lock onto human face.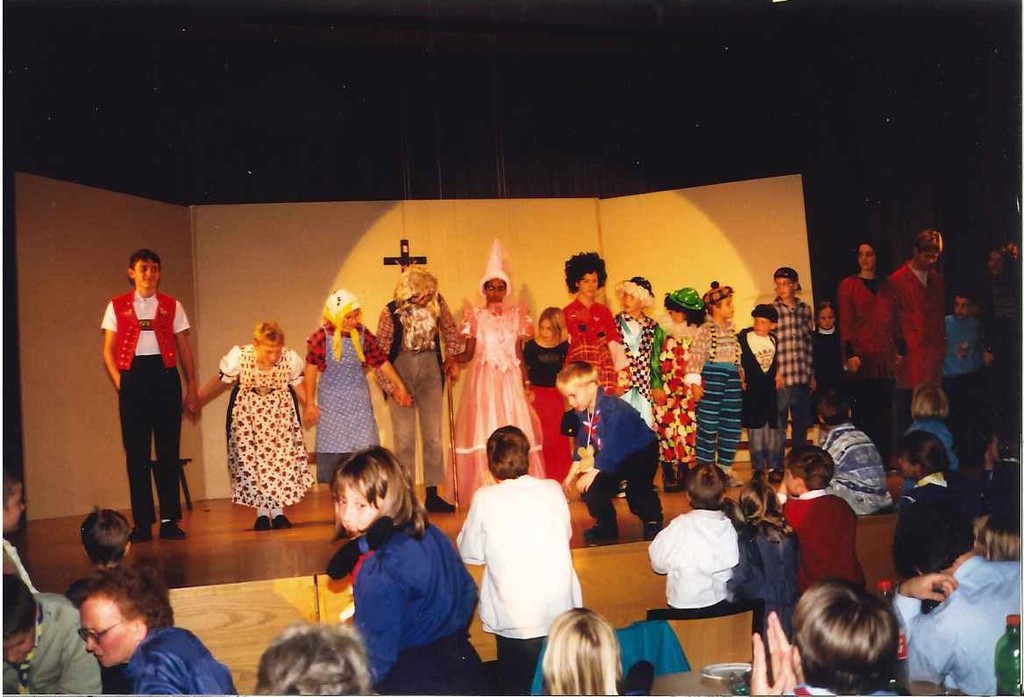
Locked: locate(898, 453, 914, 475).
